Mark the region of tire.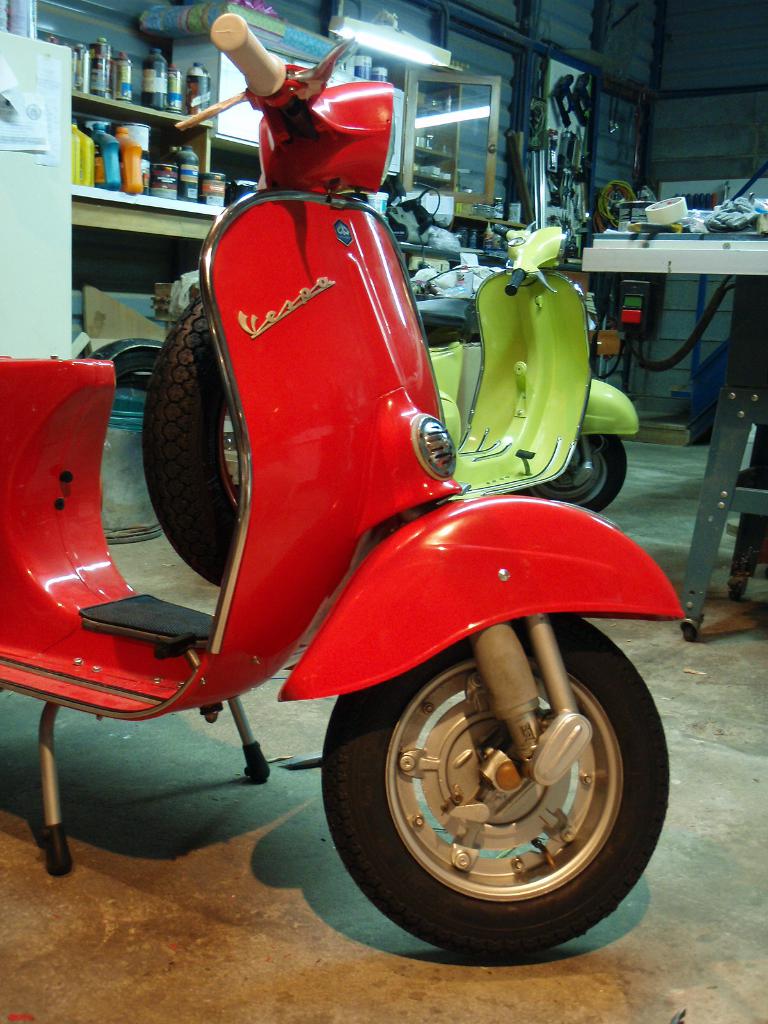
Region: (x1=83, y1=336, x2=168, y2=381).
